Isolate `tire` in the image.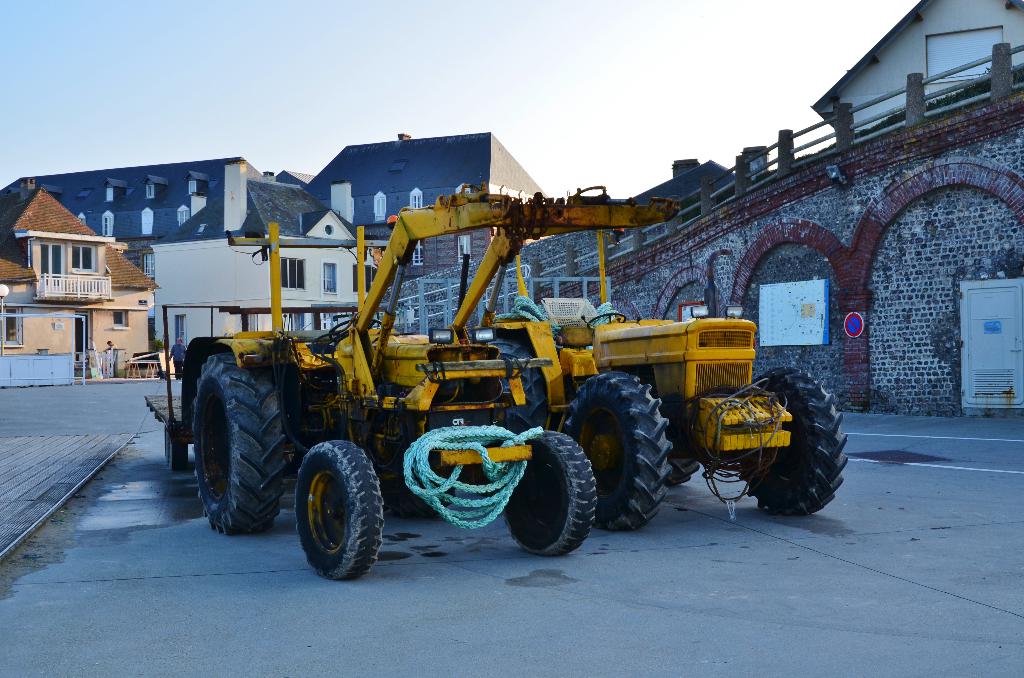
Isolated region: crop(180, 359, 281, 548).
